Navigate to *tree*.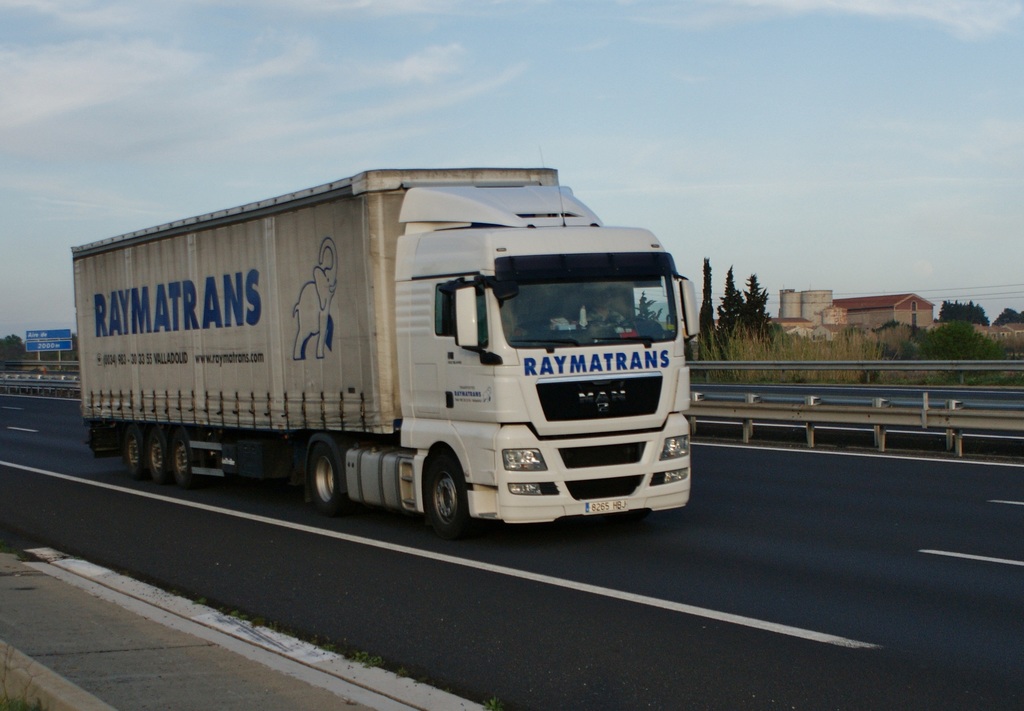
Navigation target: detection(762, 320, 790, 363).
